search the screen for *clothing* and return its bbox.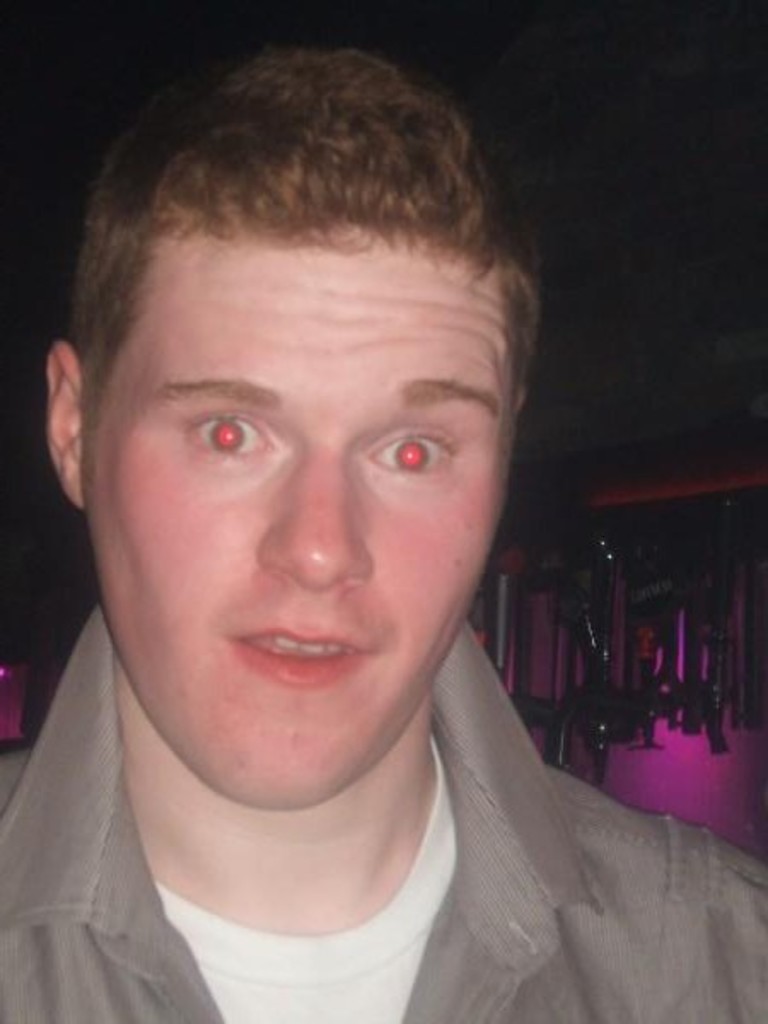
Found: (x1=0, y1=585, x2=766, y2=1022).
